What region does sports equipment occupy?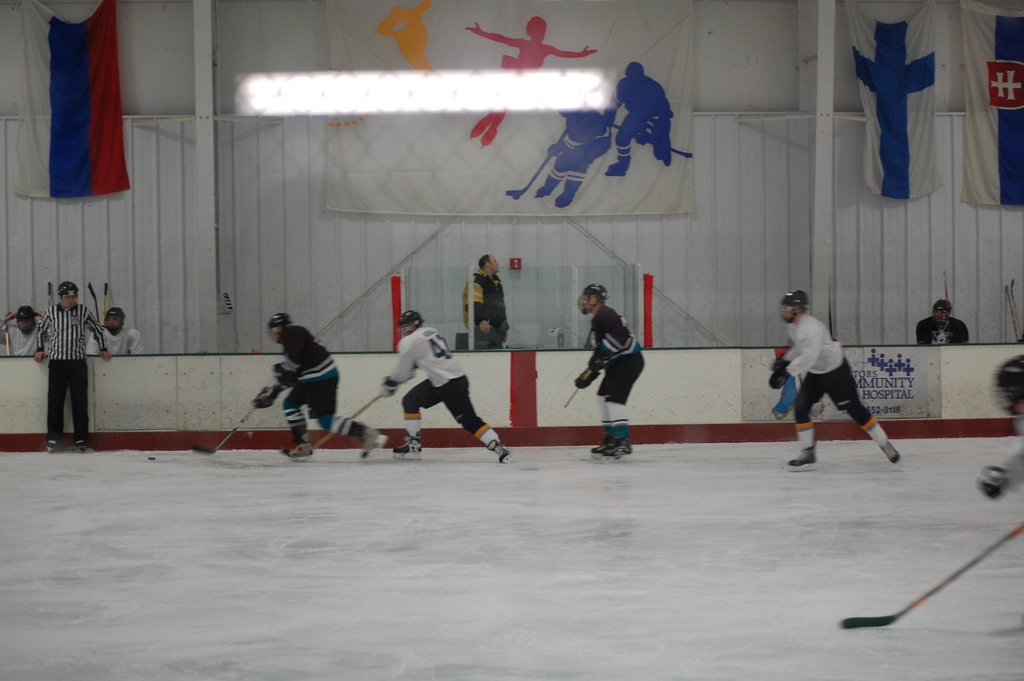
[507,127,568,197].
